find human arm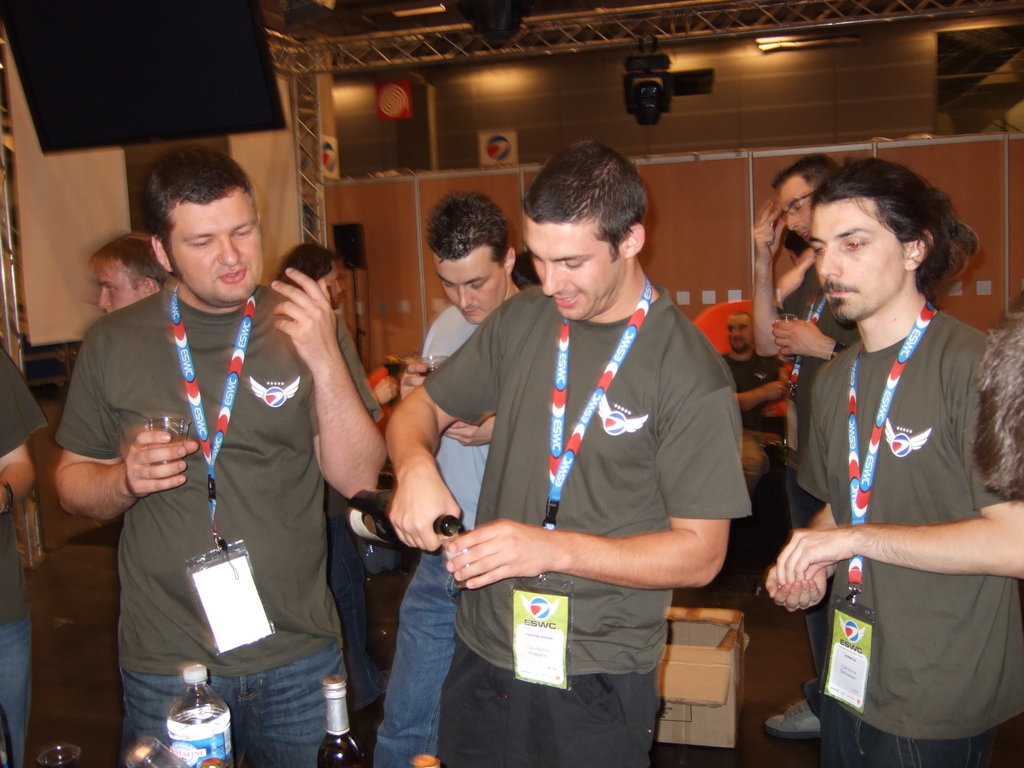
region(396, 364, 436, 399)
